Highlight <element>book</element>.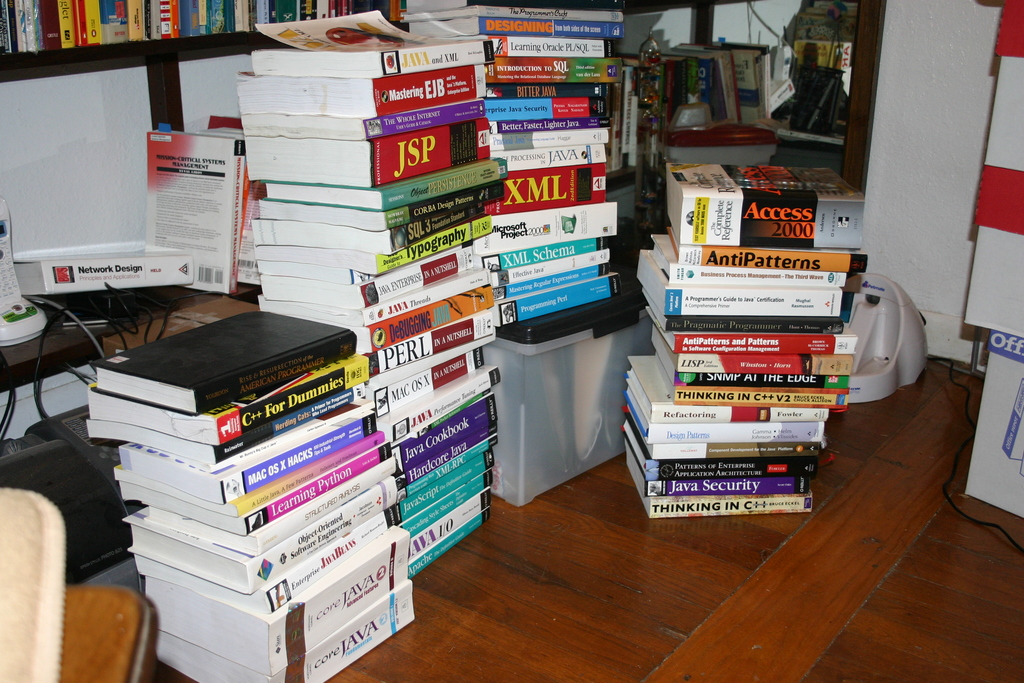
Highlighted region: [x1=145, y1=117, x2=273, y2=297].
